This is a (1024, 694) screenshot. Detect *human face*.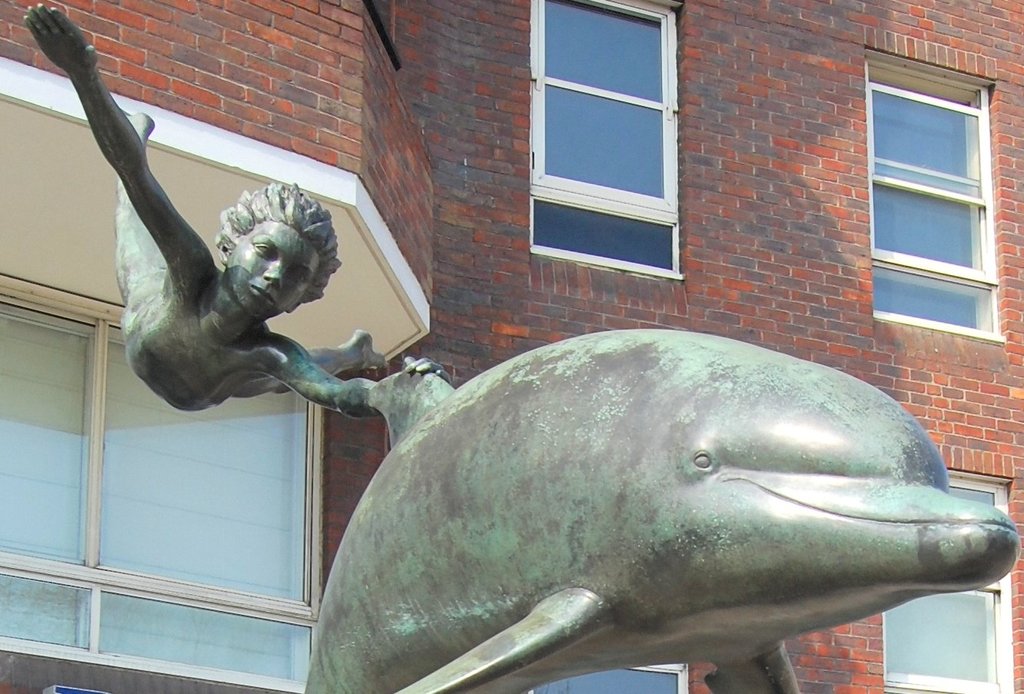
pyautogui.locateOnScreen(211, 210, 308, 320).
